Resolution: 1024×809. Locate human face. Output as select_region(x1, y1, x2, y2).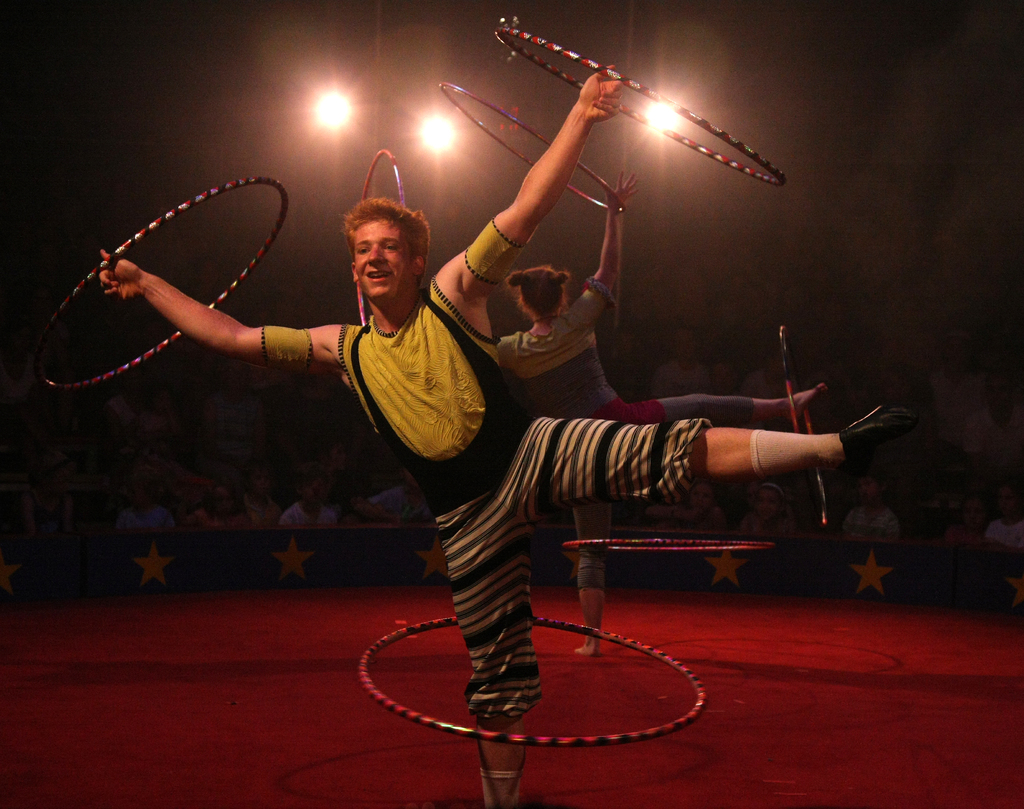
select_region(353, 216, 414, 304).
